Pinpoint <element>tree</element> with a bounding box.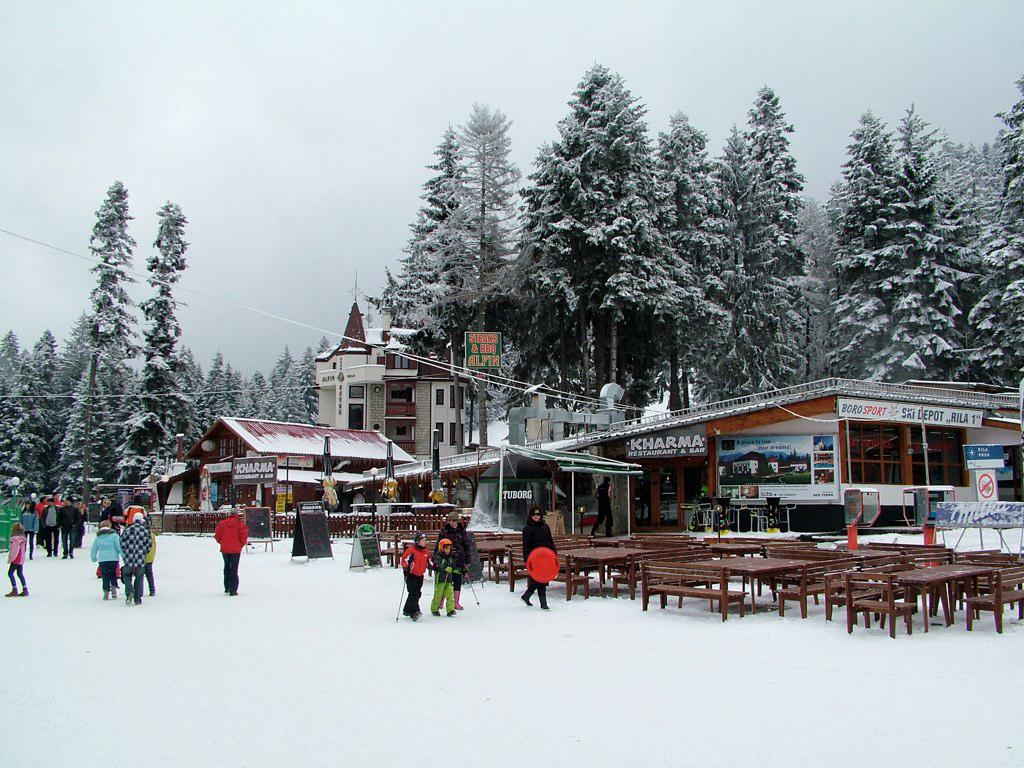
{"x1": 814, "y1": 113, "x2": 897, "y2": 244}.
